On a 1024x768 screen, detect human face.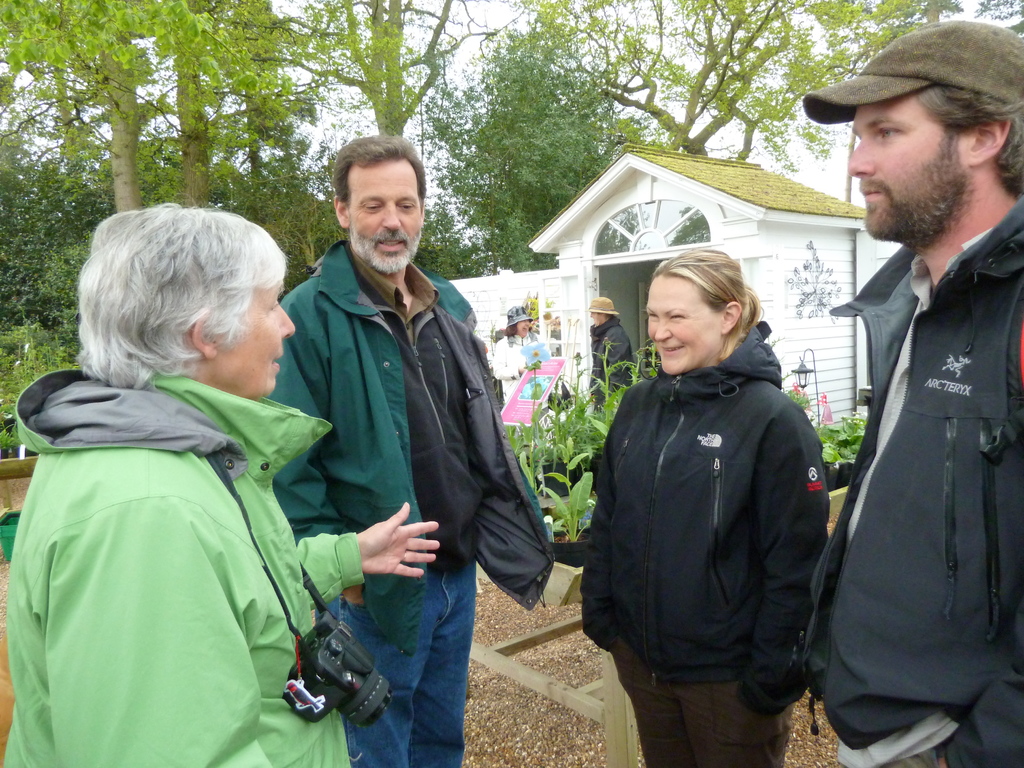
select_region(515, 315, 534, 336).
